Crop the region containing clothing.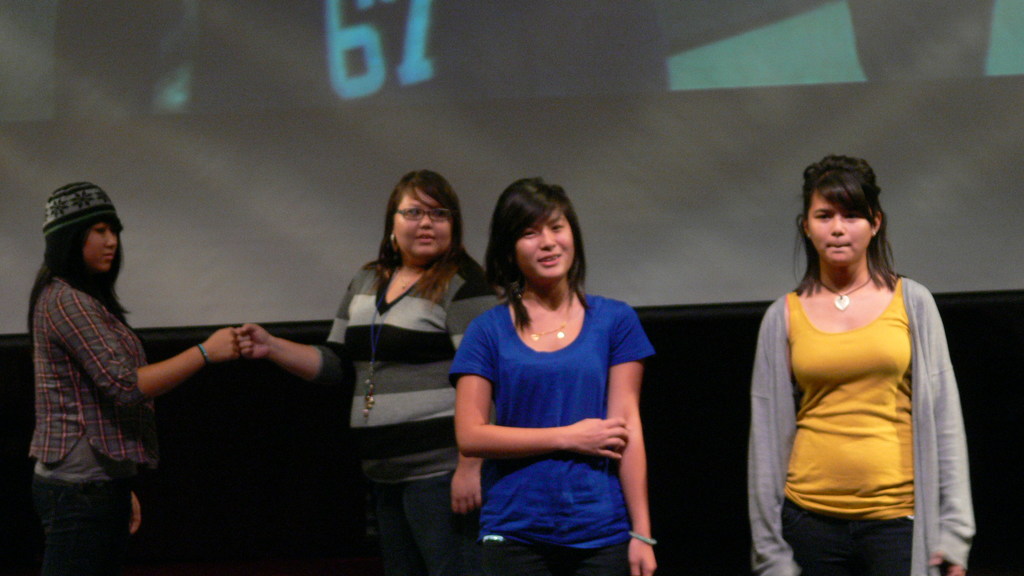
Crop region: (742, 276, 977, 575).
